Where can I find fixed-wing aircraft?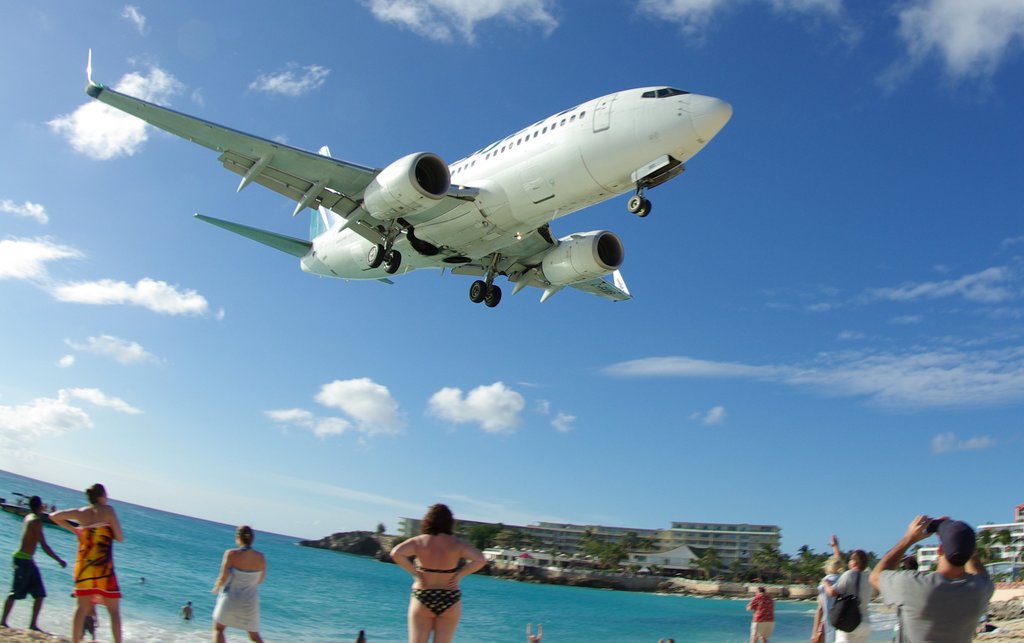
You can find it at 70:67:739:322.
